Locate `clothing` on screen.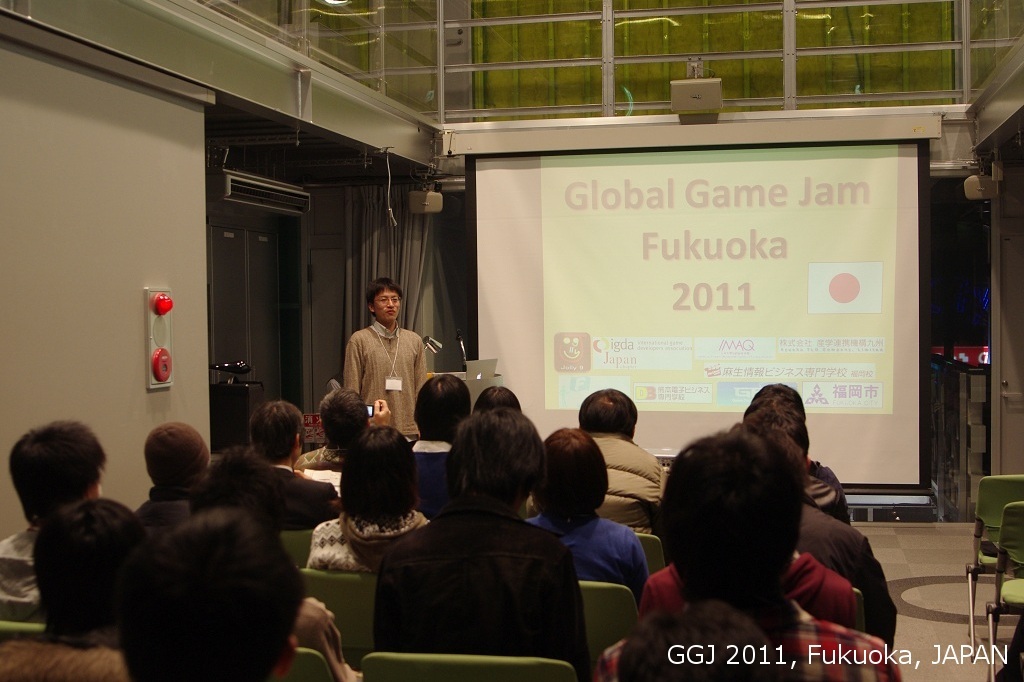
On screen at pyautogui.locateOnScreen(794, 494, 894, 607).
